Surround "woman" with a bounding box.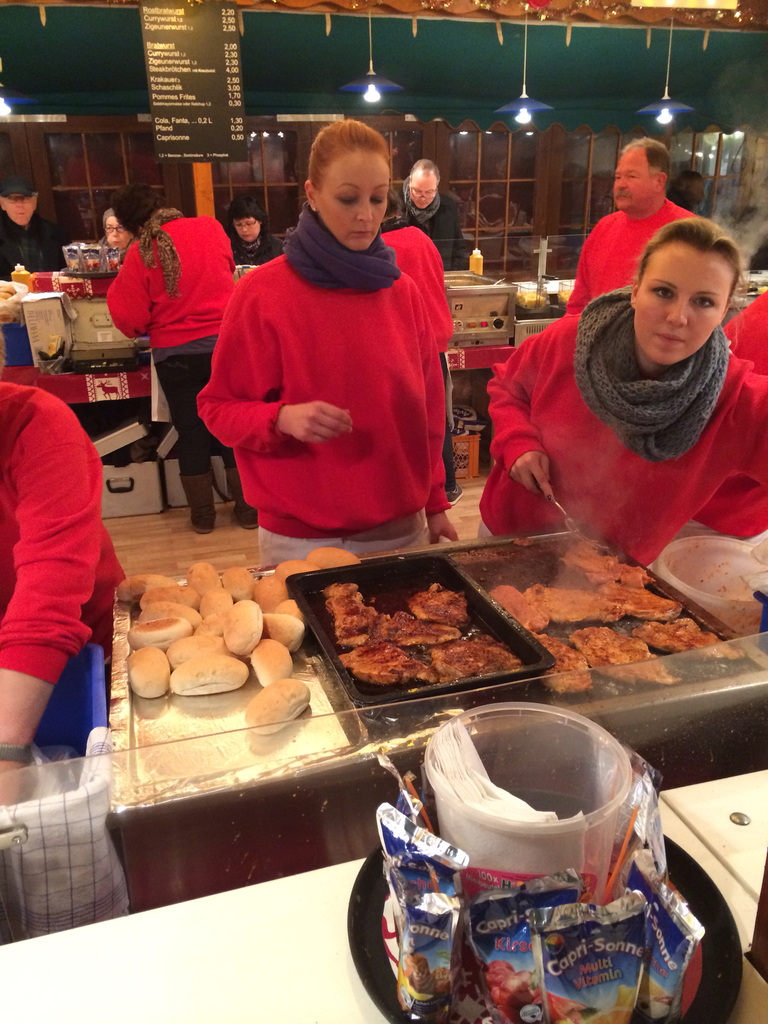
box(0, 323, 125, 806).
